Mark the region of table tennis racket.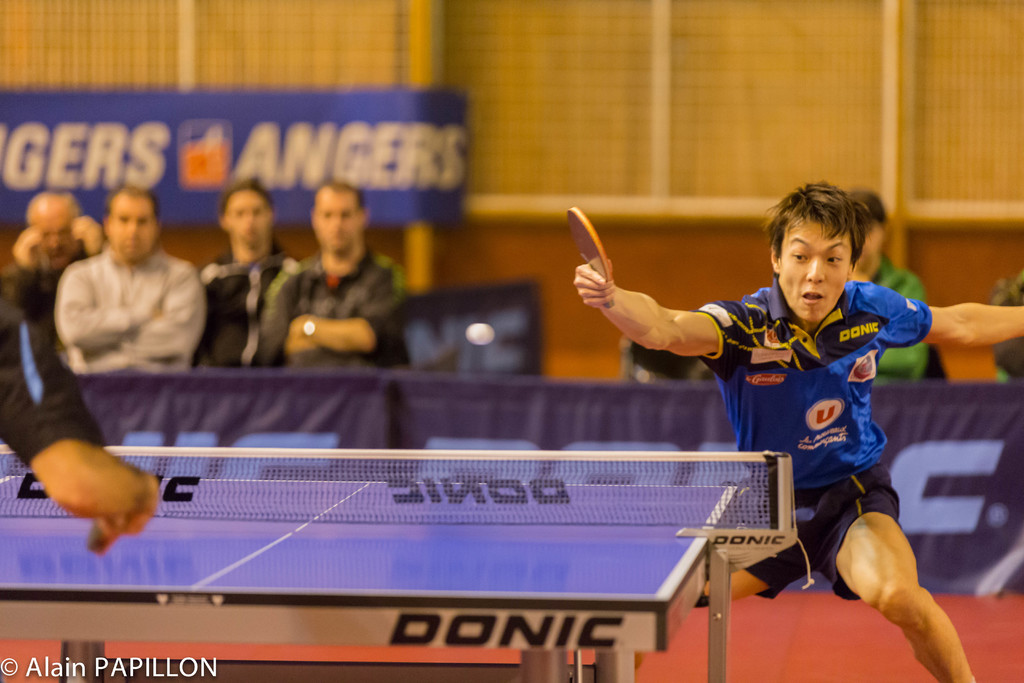
Region: bbox=[88, 520, 129, 551].
